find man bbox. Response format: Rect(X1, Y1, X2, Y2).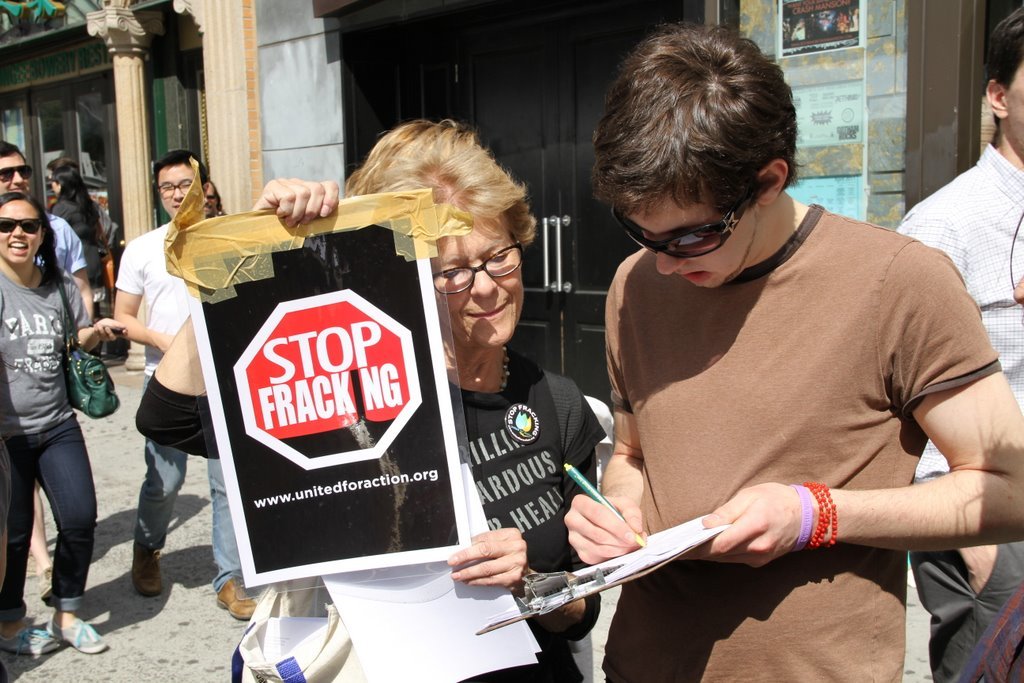
Rect(506, 56, 993, 663).
